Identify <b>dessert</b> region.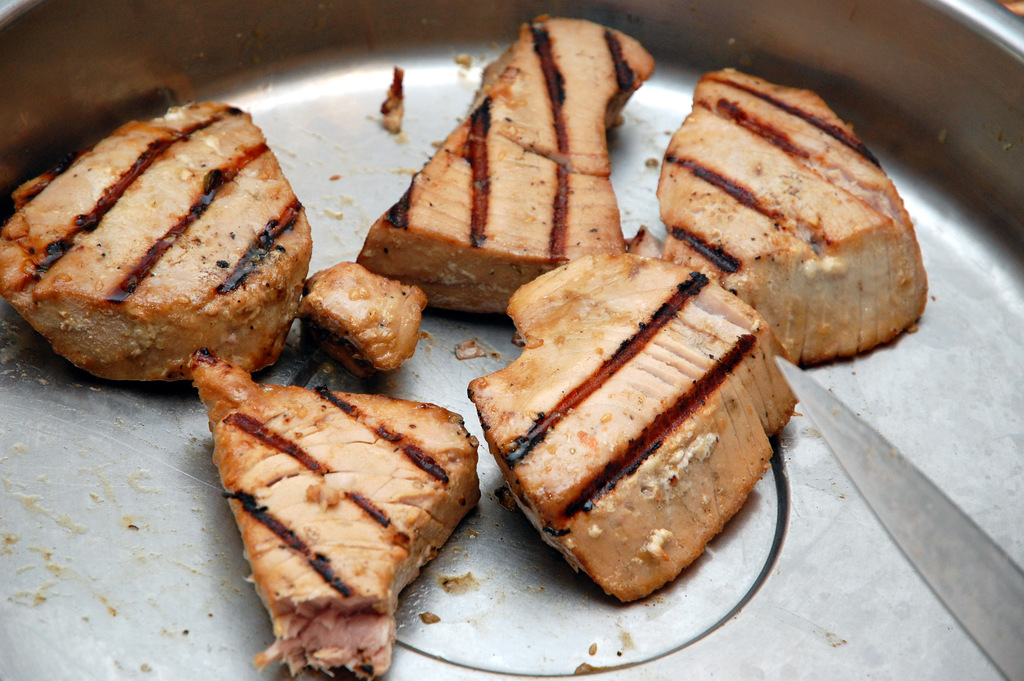
Region: <region>181, 355, 481, 680</region>.
